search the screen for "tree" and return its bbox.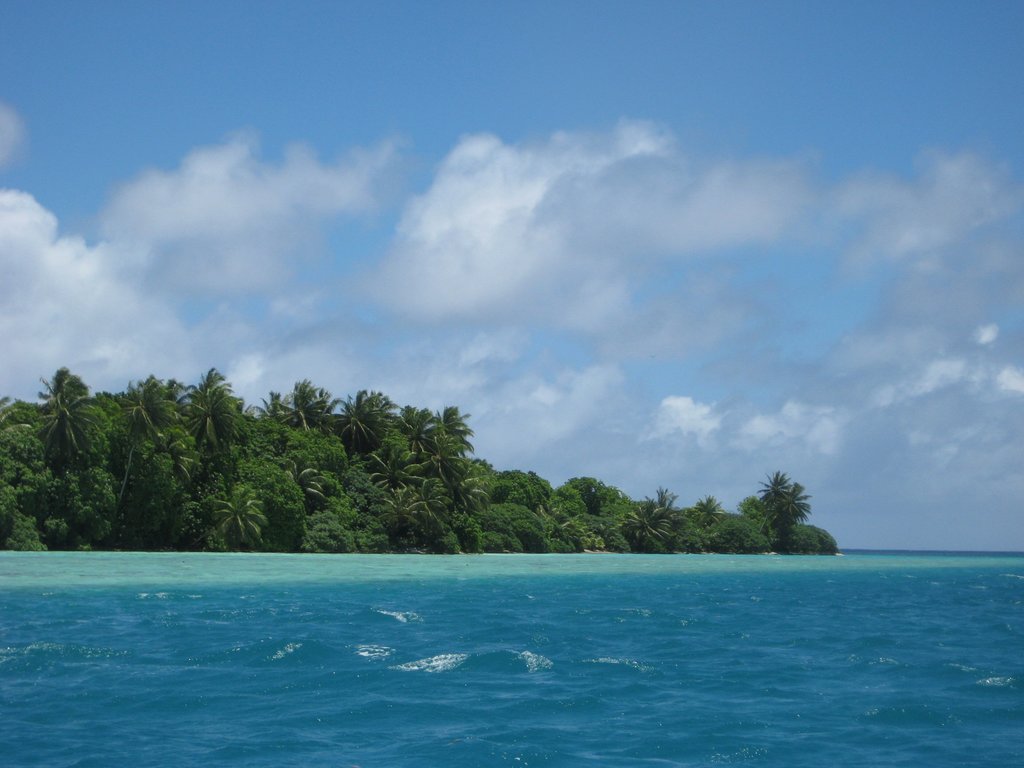
Found: [x1=44, y1=373, x2=93, y2=529].
